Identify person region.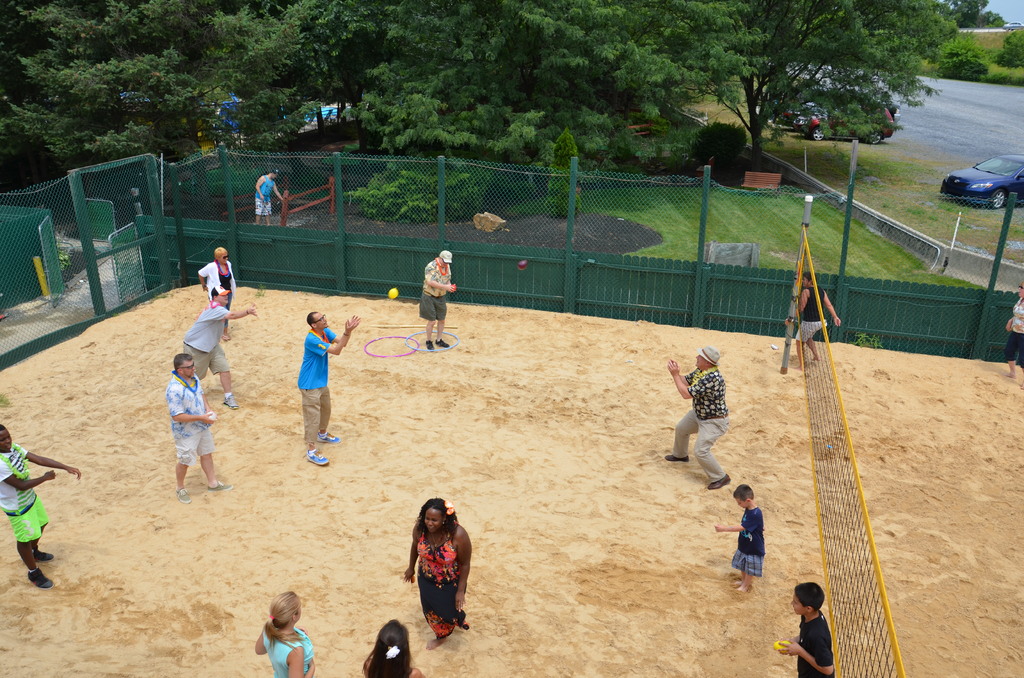
Region: bbox(660, 342, 731, 485).
